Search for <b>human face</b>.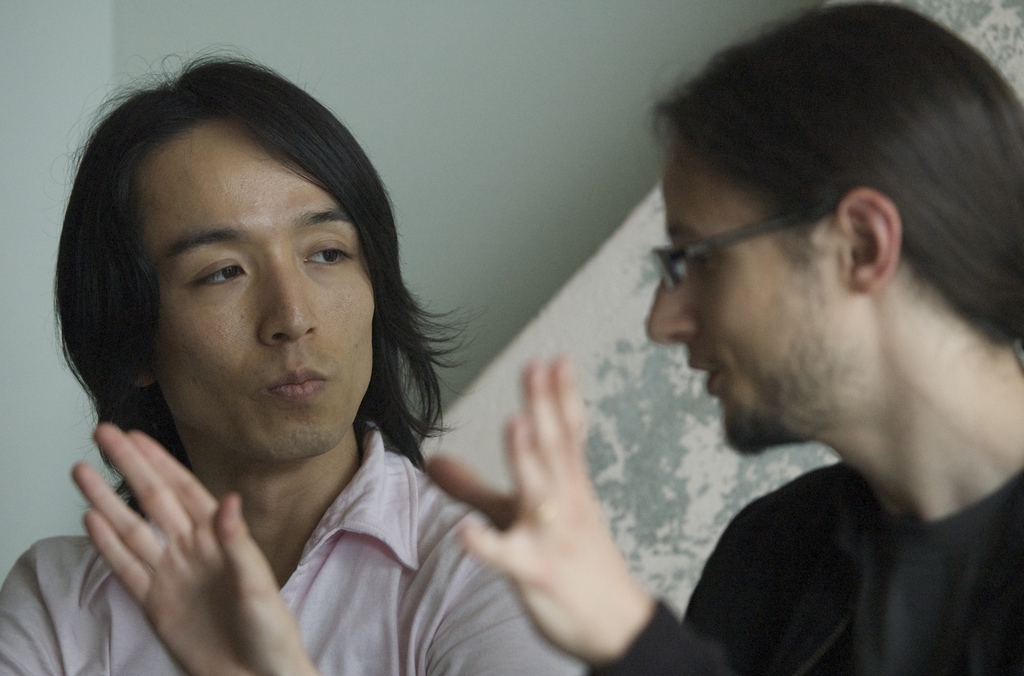
Found at detection(646, 136, 860, 456).
